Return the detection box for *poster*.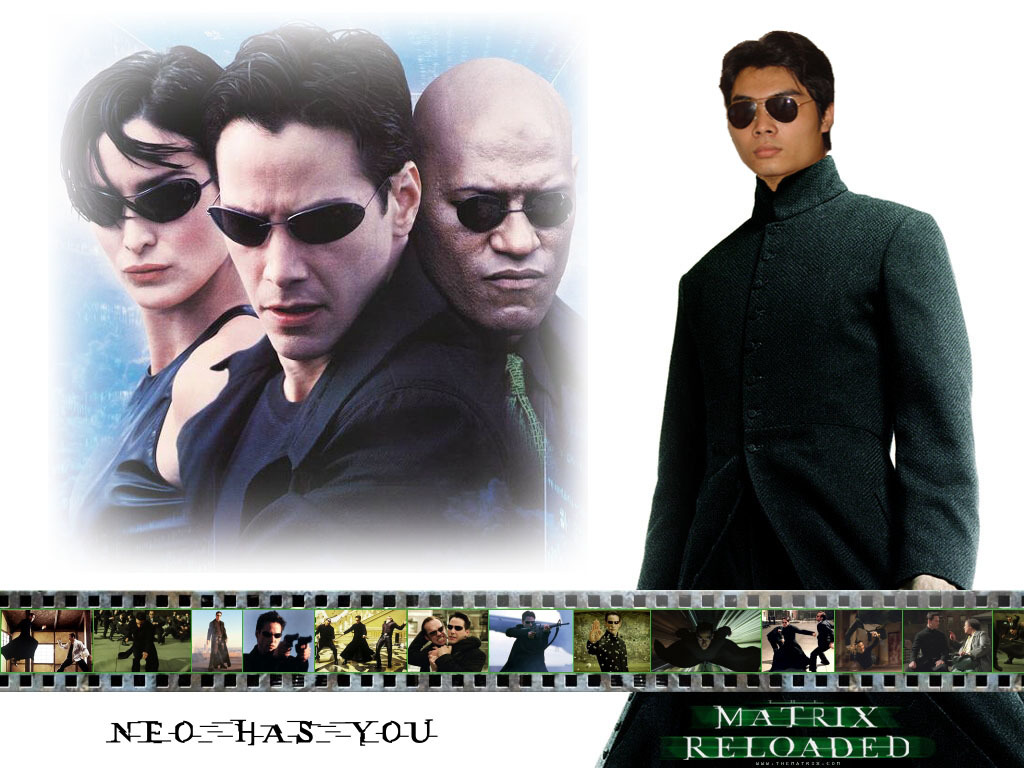
x1=0, y1=0, x2=1023, y2=767.
